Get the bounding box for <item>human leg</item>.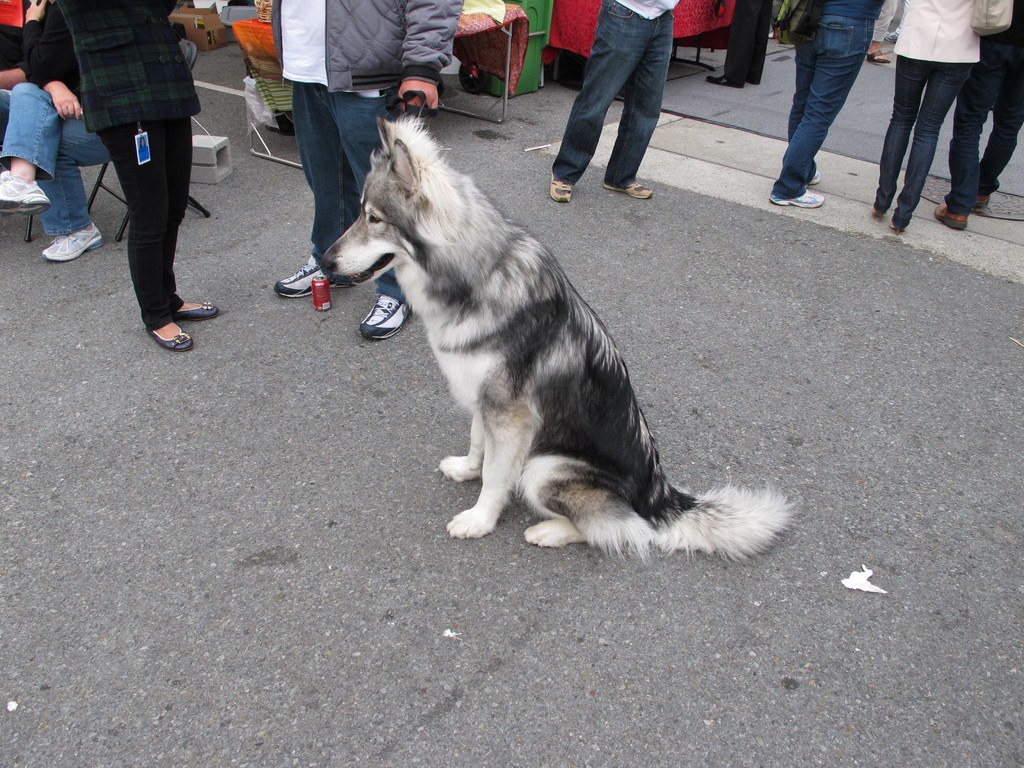
[893, 63, 970, 227].
